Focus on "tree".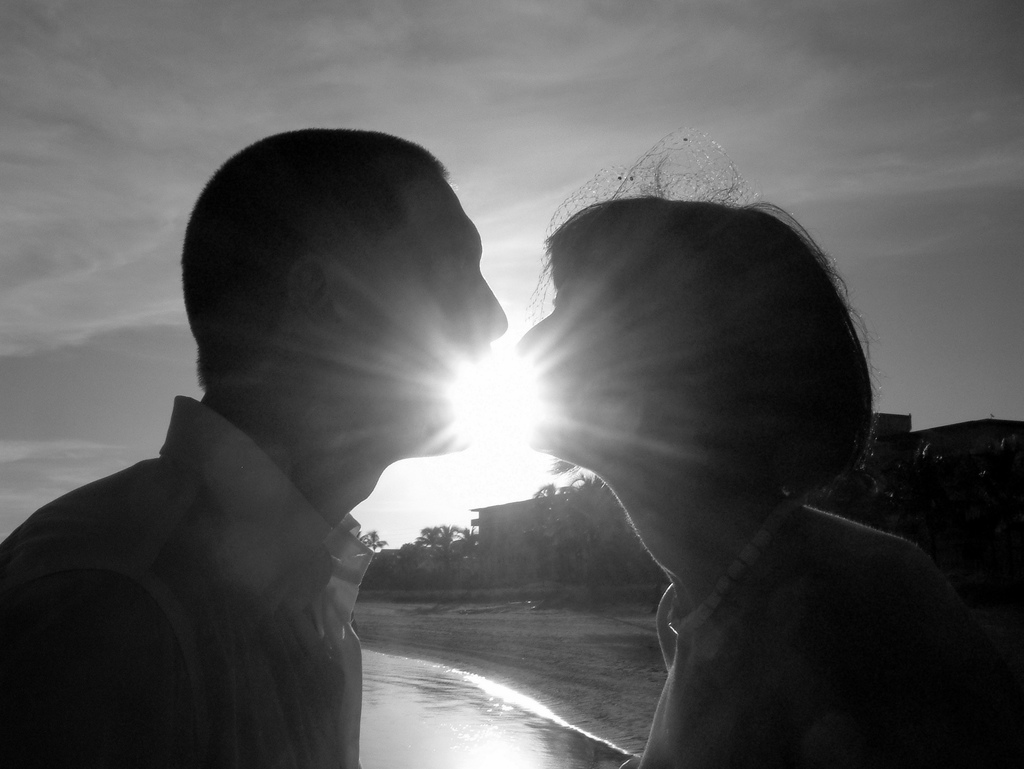
Focused at [left=455, top=527, right=482, bottom=567].
